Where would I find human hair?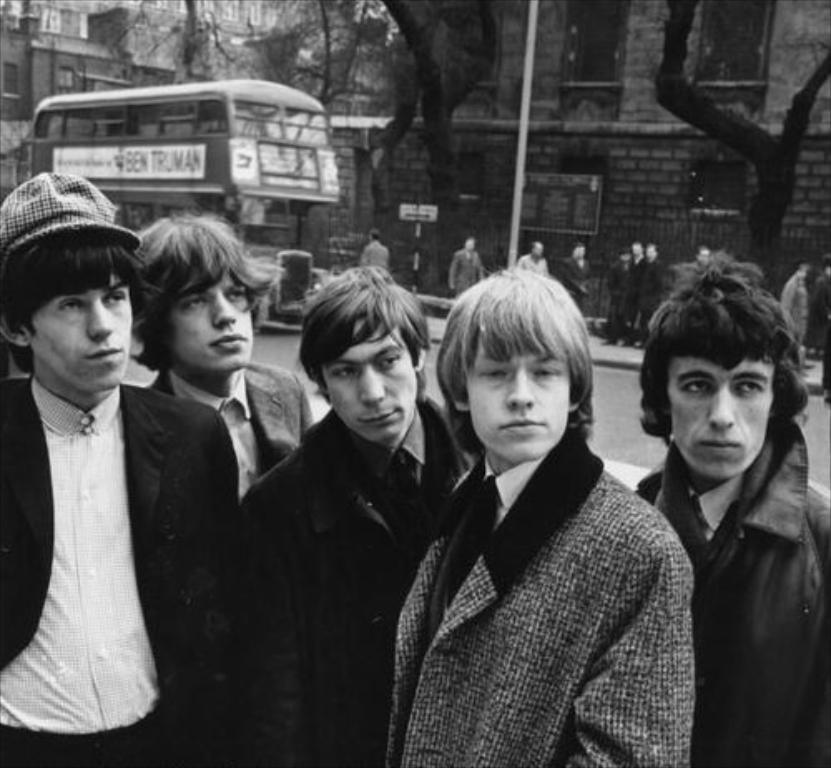
At bbox=[0, 223, 135, 329].
